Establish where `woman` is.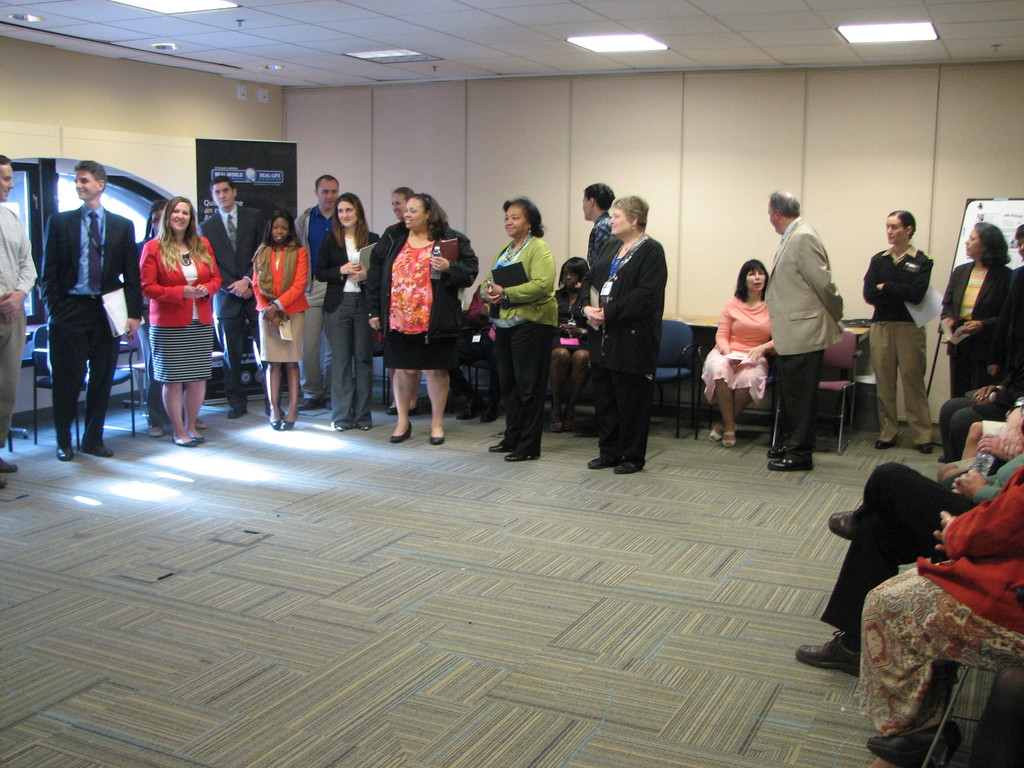
Established at <bbox>477, 197, 557, 461</bbox>.
